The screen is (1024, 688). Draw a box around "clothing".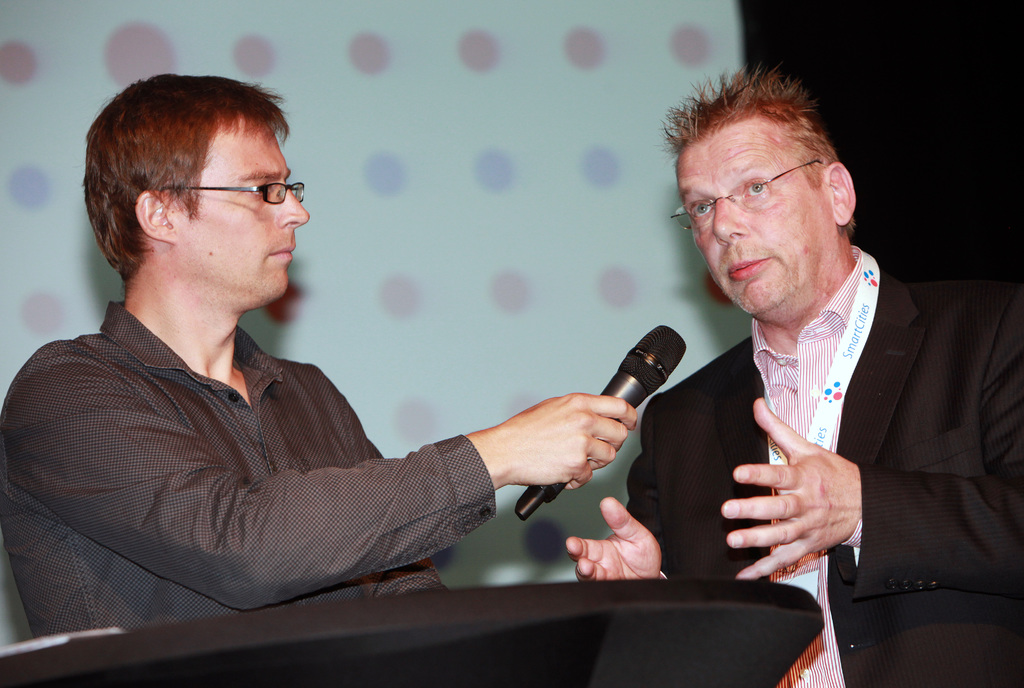
rect(623, 244, 1023, 687).
